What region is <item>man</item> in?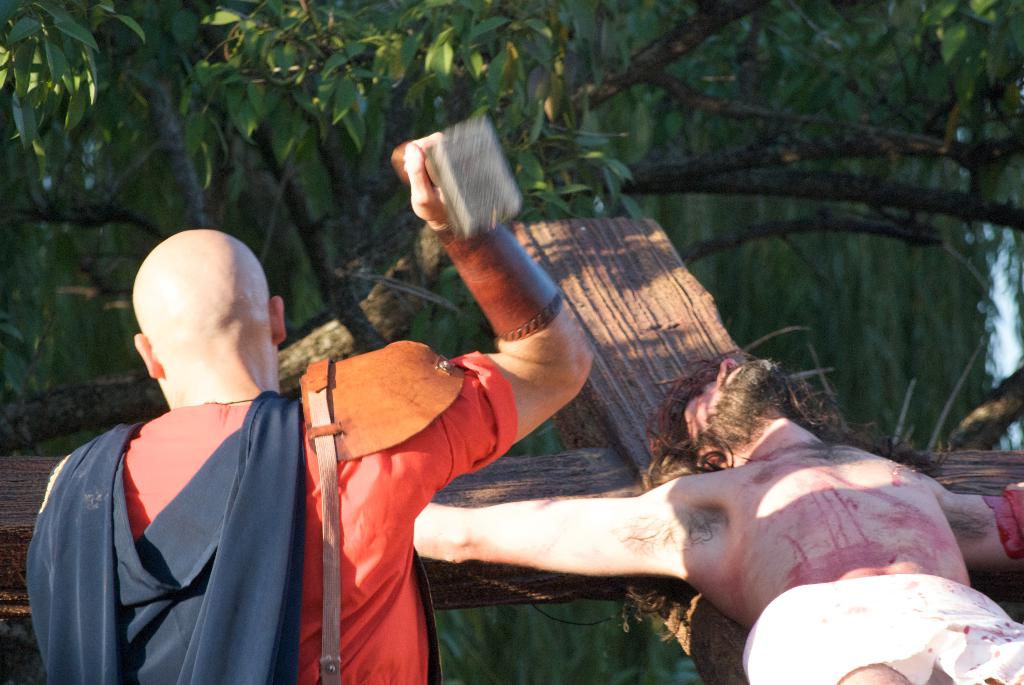
locate(408, 345, 1023, 684).
